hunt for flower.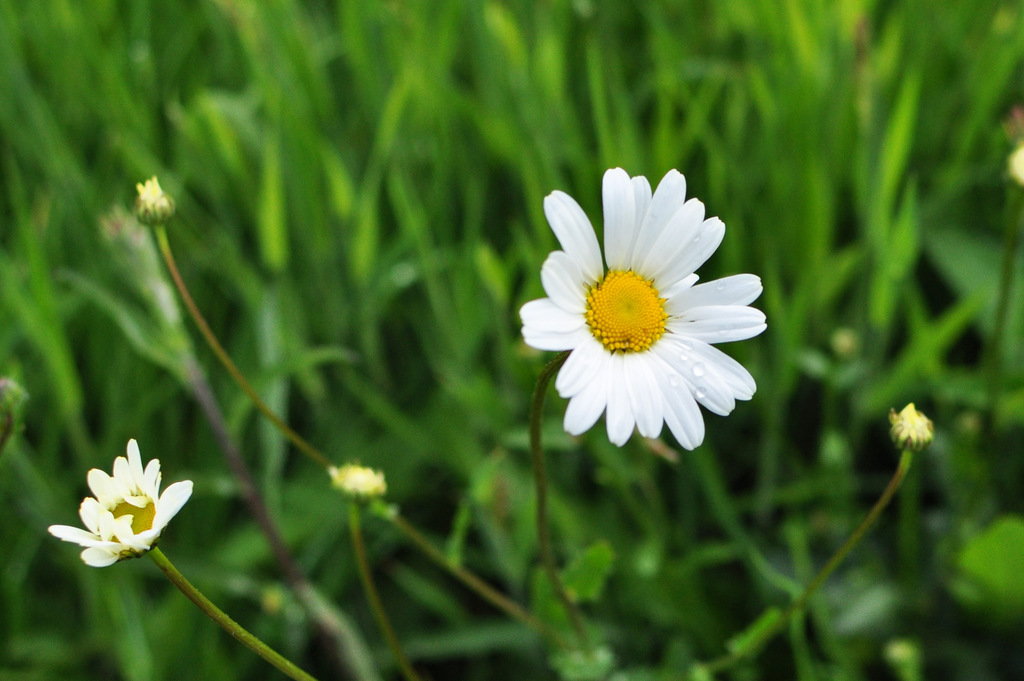
Hunted down at locate(319, 464, 391, 508).
